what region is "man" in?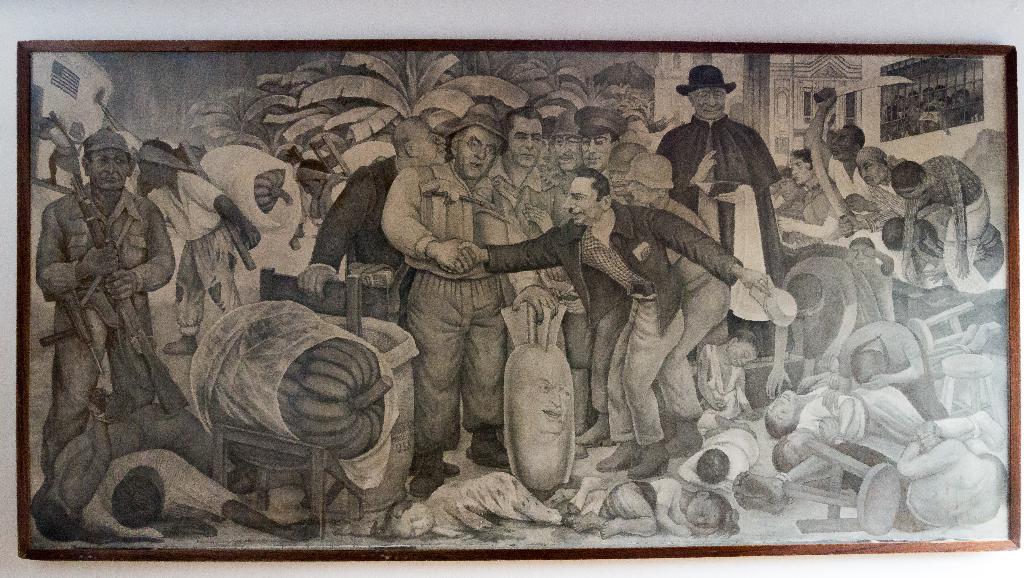
left=292, top=110, right=455, bottom=329.
